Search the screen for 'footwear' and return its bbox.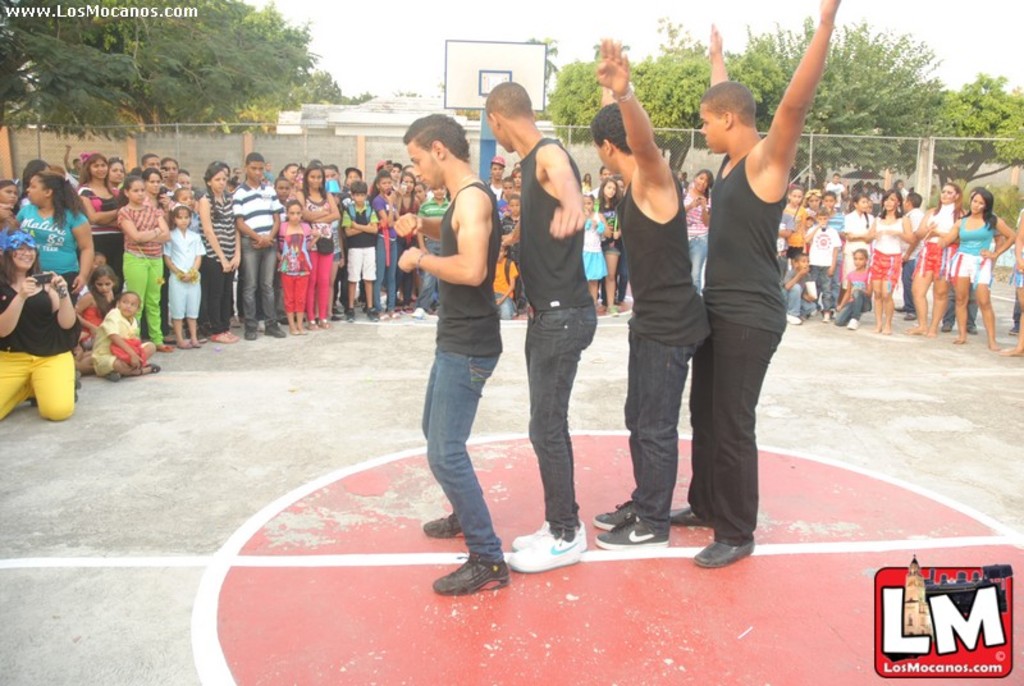
Found: [left=364, top=303, right=381, bottom=324].
